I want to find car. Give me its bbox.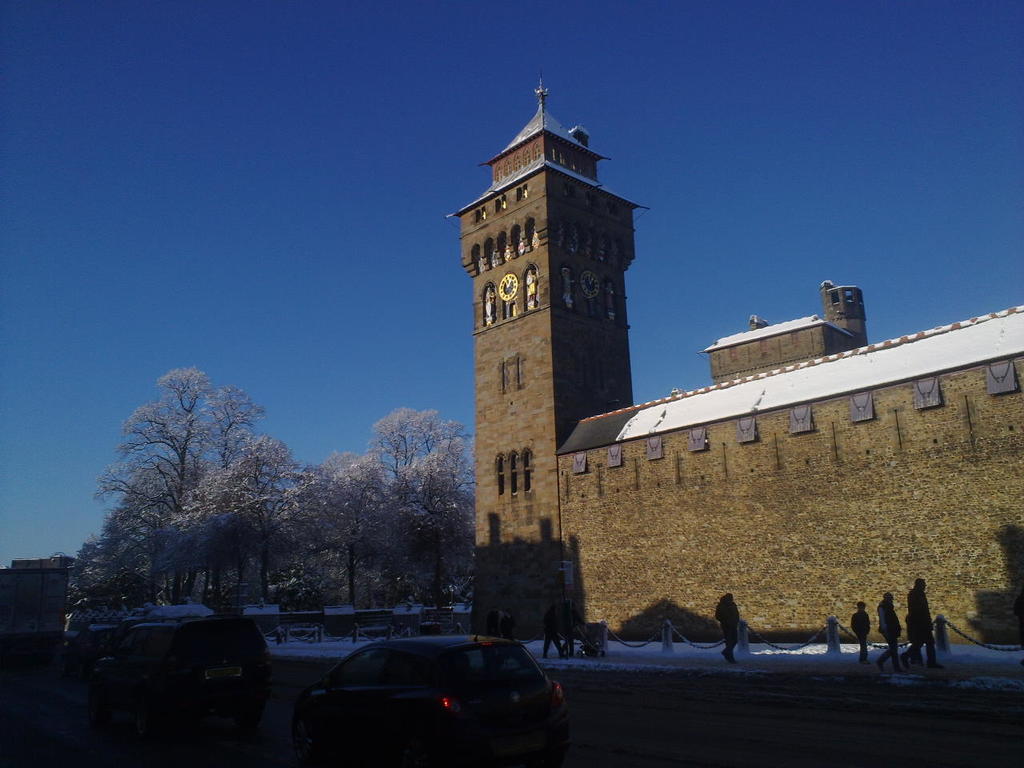
[280, 632, 581, 756].
